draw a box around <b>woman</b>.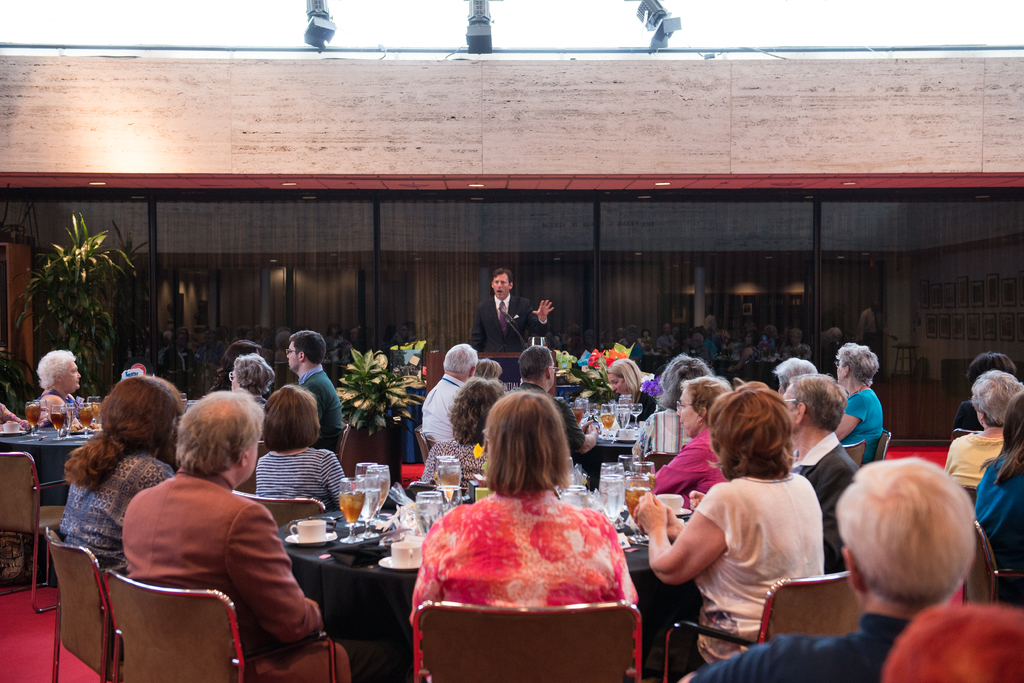
{"left": 834, "top": 344, "right": 888, "bottom": 449}.
